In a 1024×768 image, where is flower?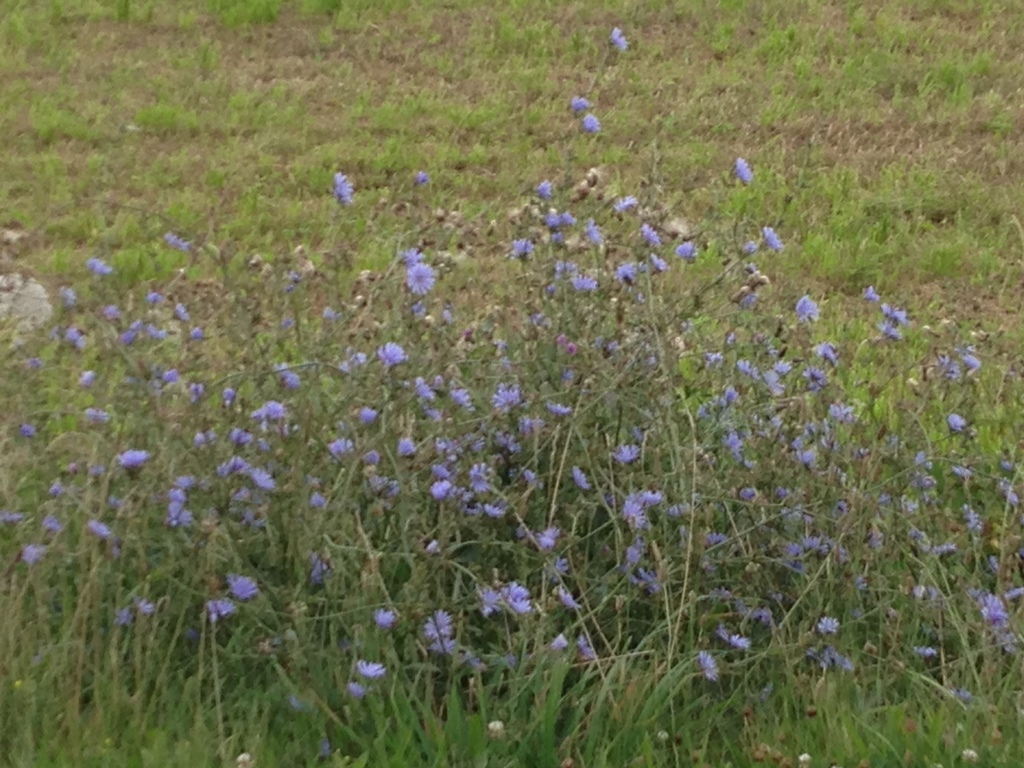
(567, 95, 598, 118).
